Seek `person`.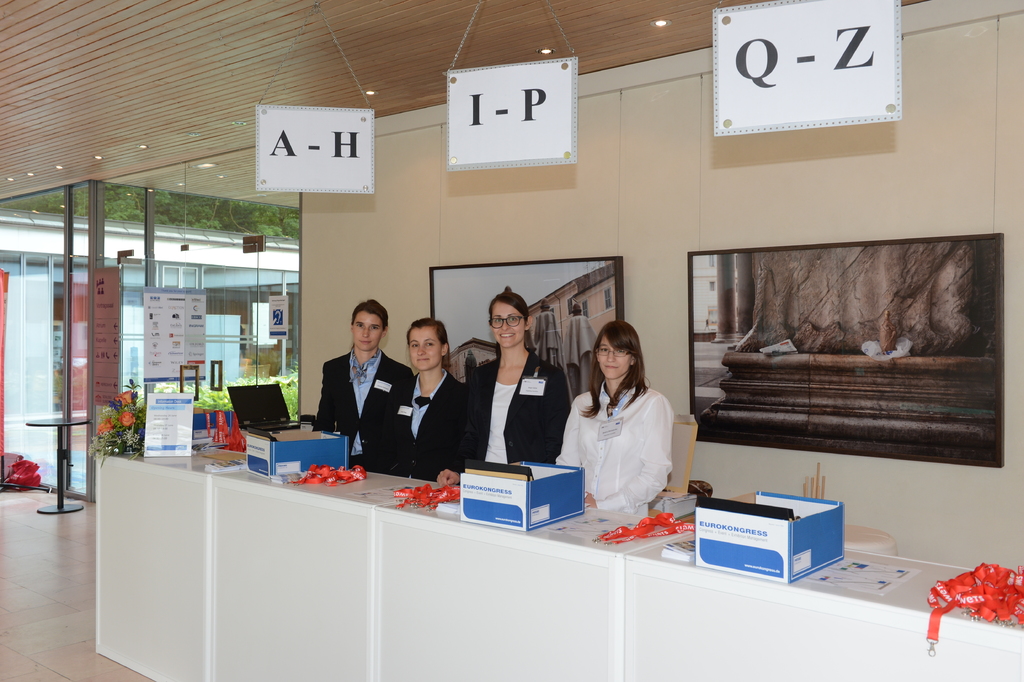
529 300 563 371.
